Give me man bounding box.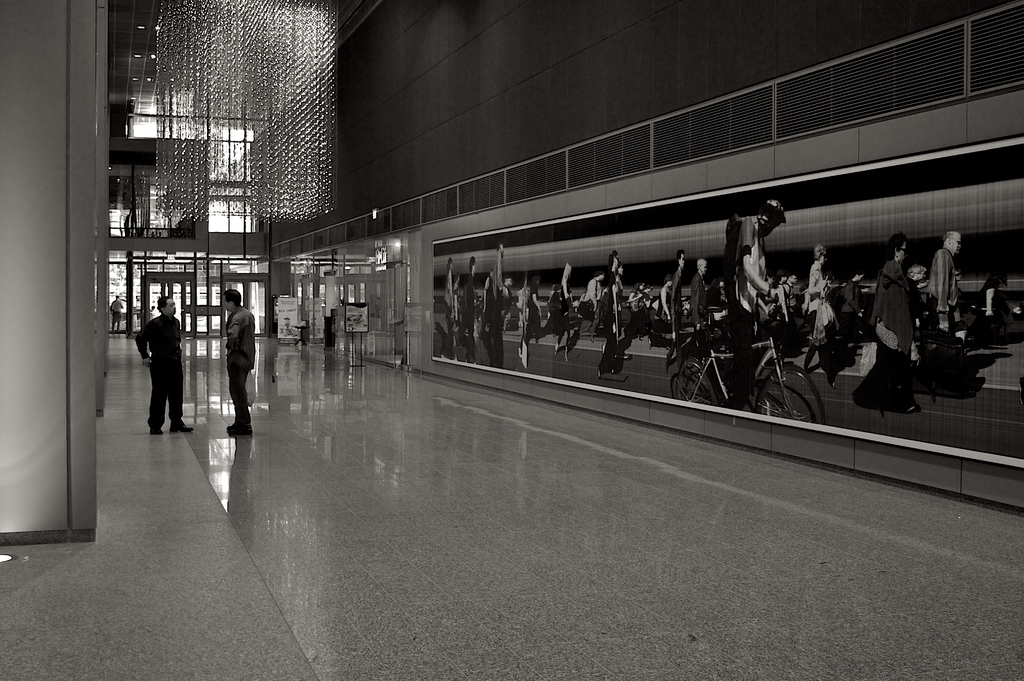
[225,281,259,436].
